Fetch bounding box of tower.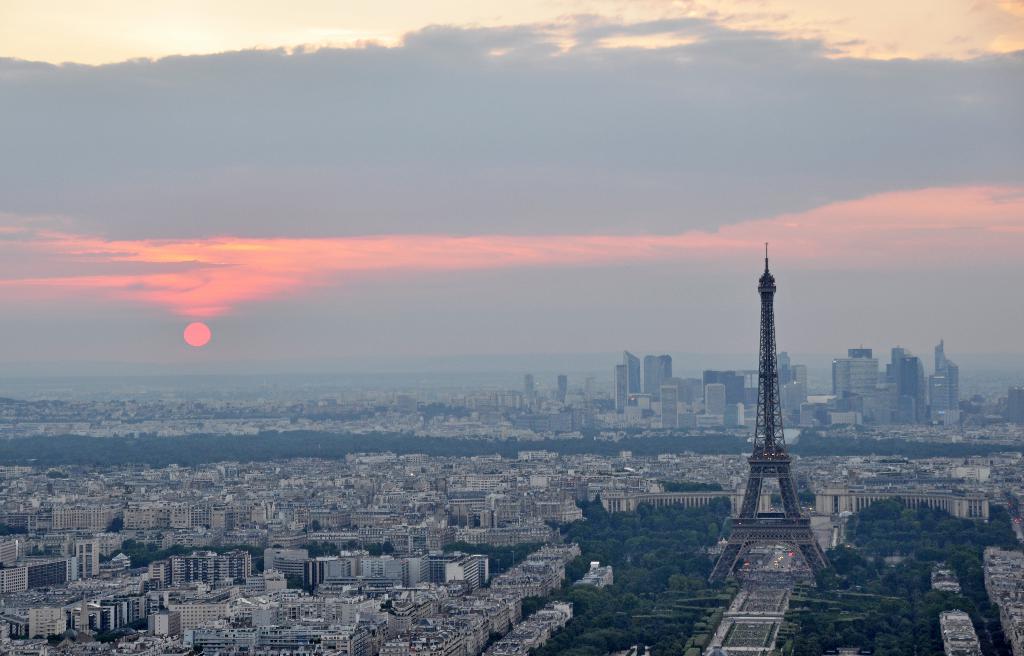
Bbox: <bbox>712, 241, 848, 610</bbox>.
